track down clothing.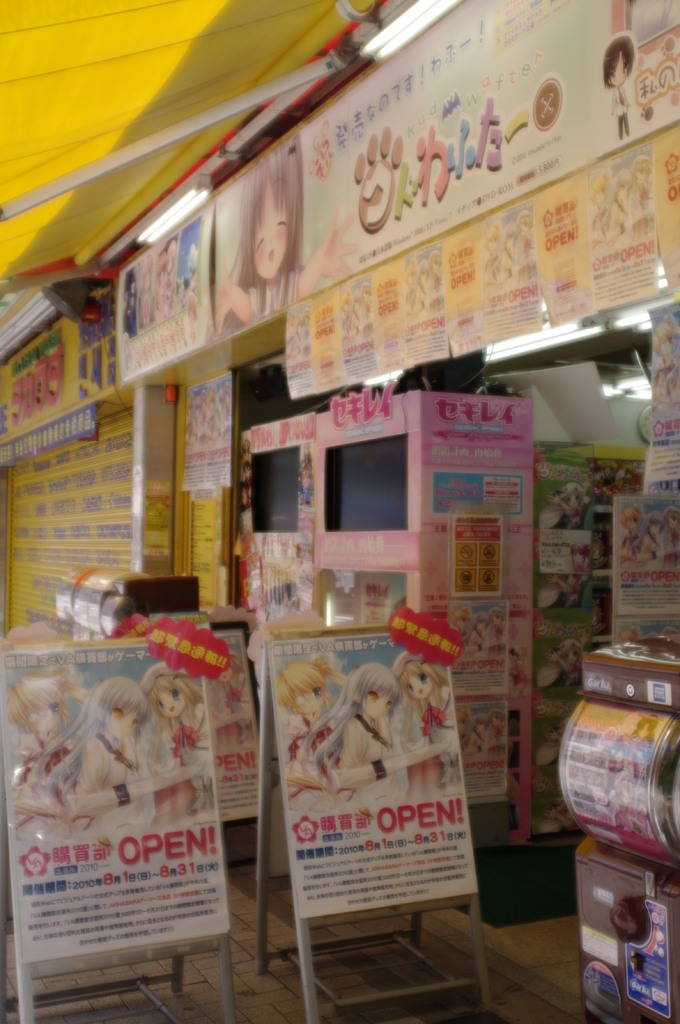
Tracked to locate(487, 725, 504, 757).
